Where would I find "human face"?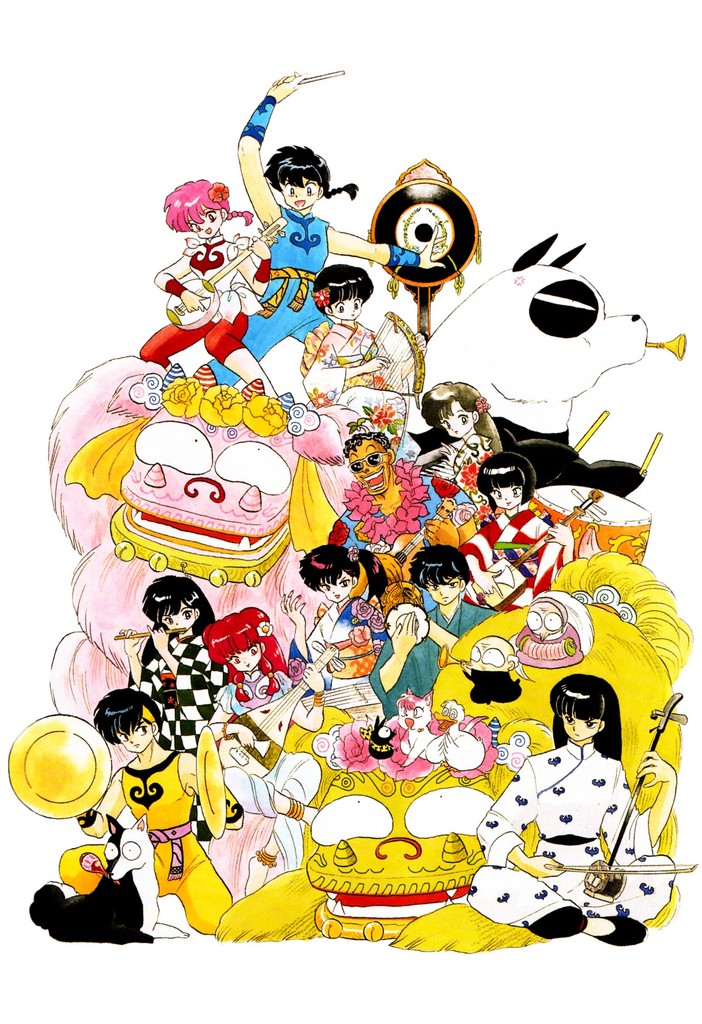
At [465, 641, 507, 671].
